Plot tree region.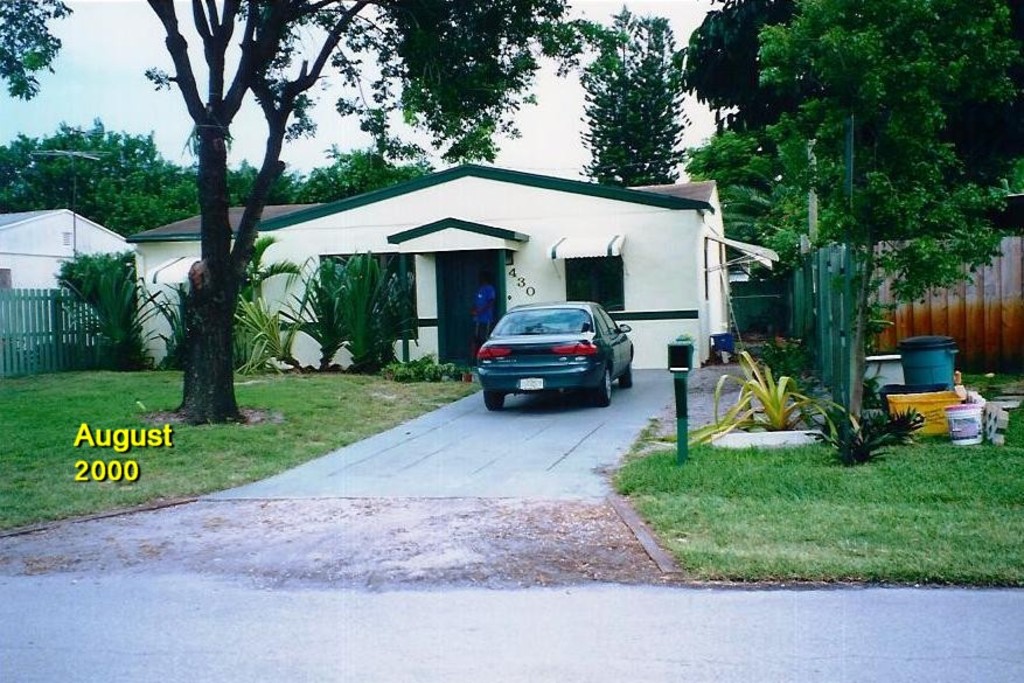
Plotted at {"left": 290, "top": 135, "right": 465, "bottom": 202}.
